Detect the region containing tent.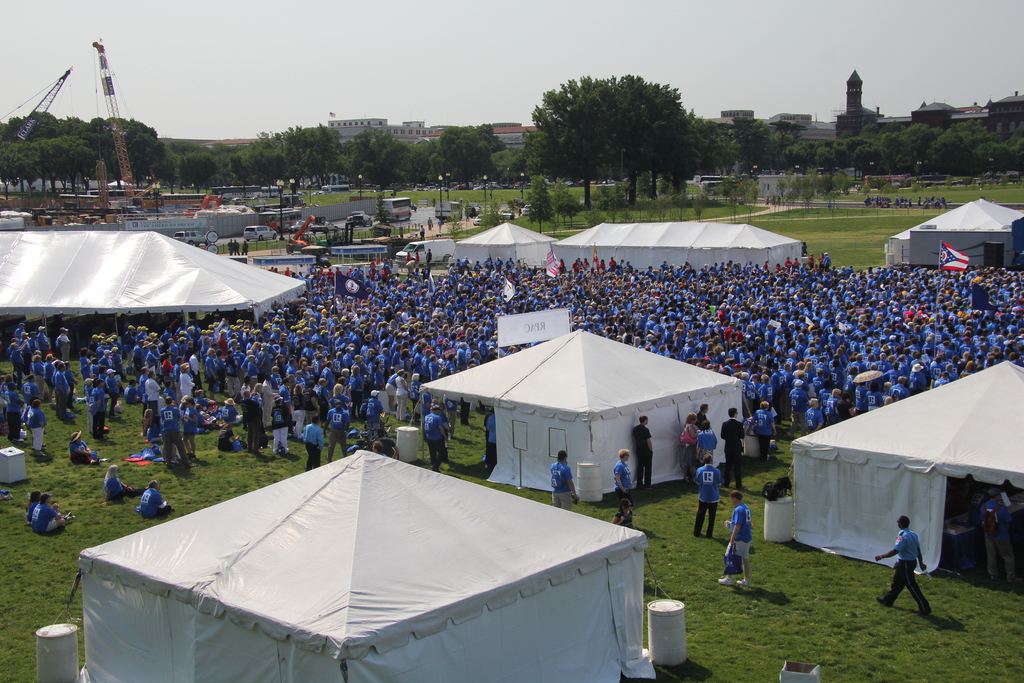
bbox=(877, 190, 1023, 276).
